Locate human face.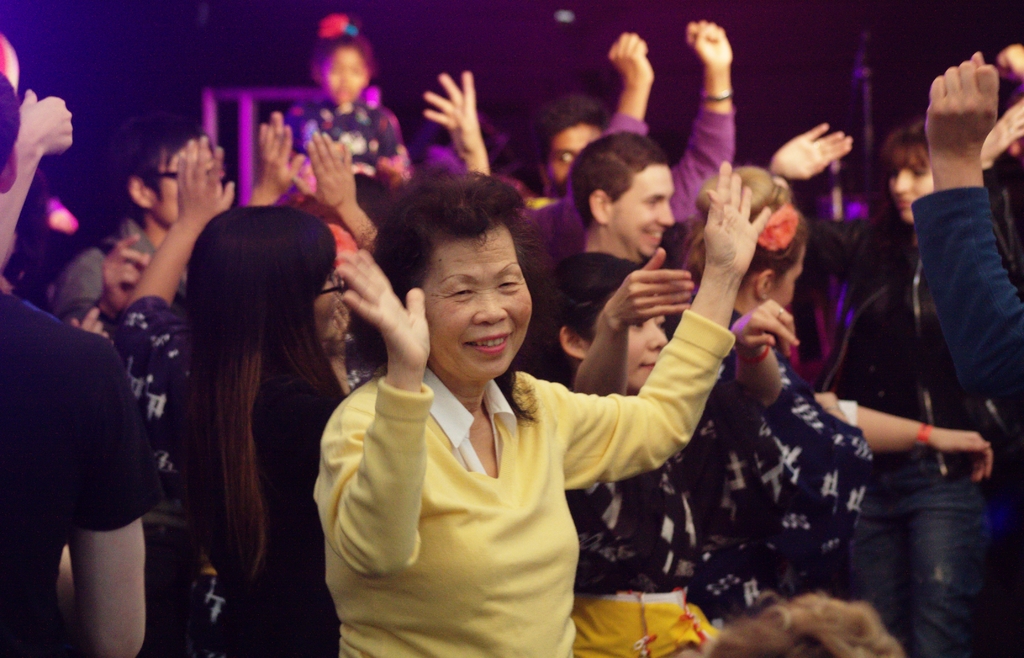
Bounding box: bbox=(768, 240, 806, 304).
